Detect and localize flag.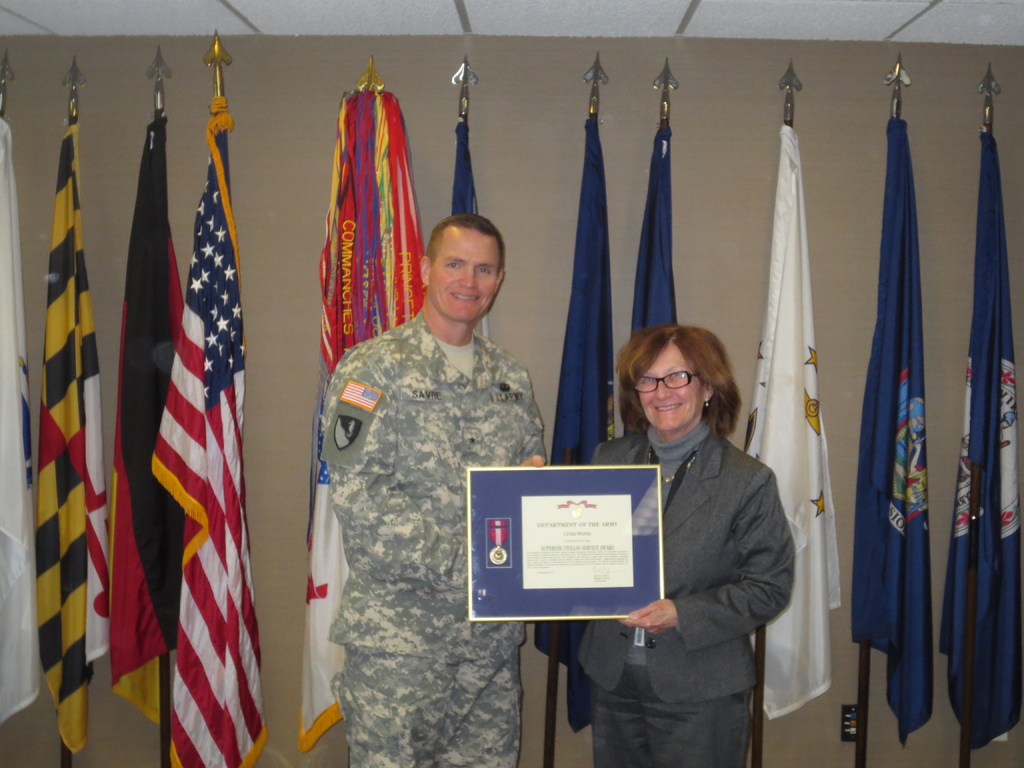
Localized at box(525, 117, 620, 737).
